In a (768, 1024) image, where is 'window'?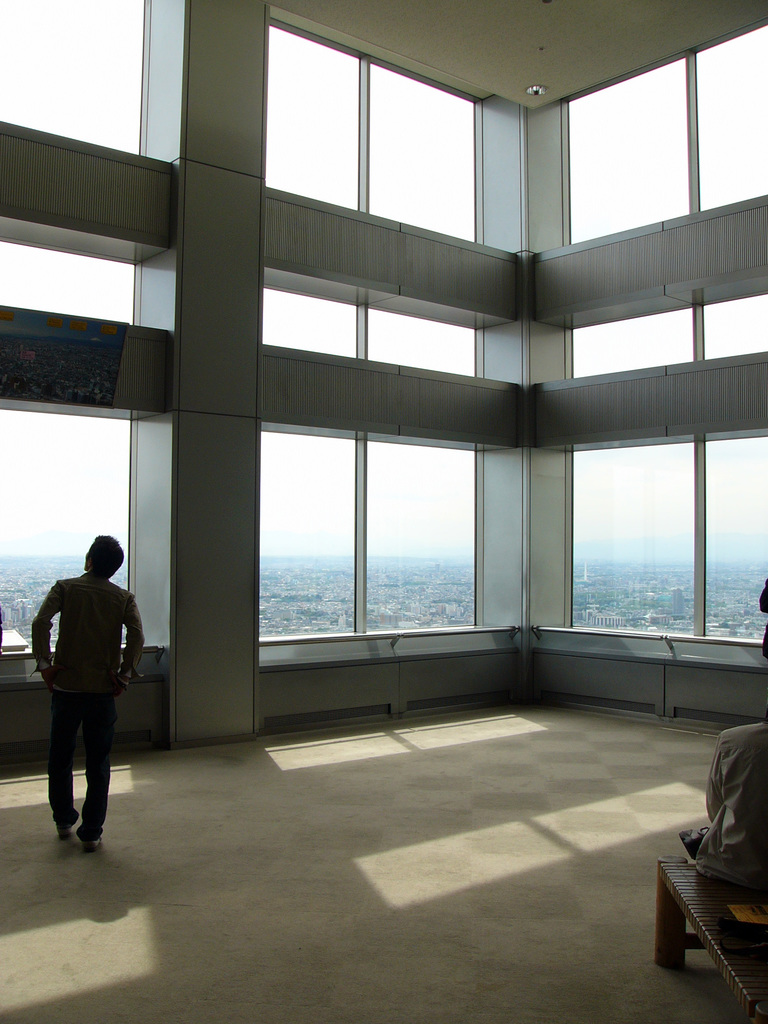
<region>360, 433, 477, 625</region>.
